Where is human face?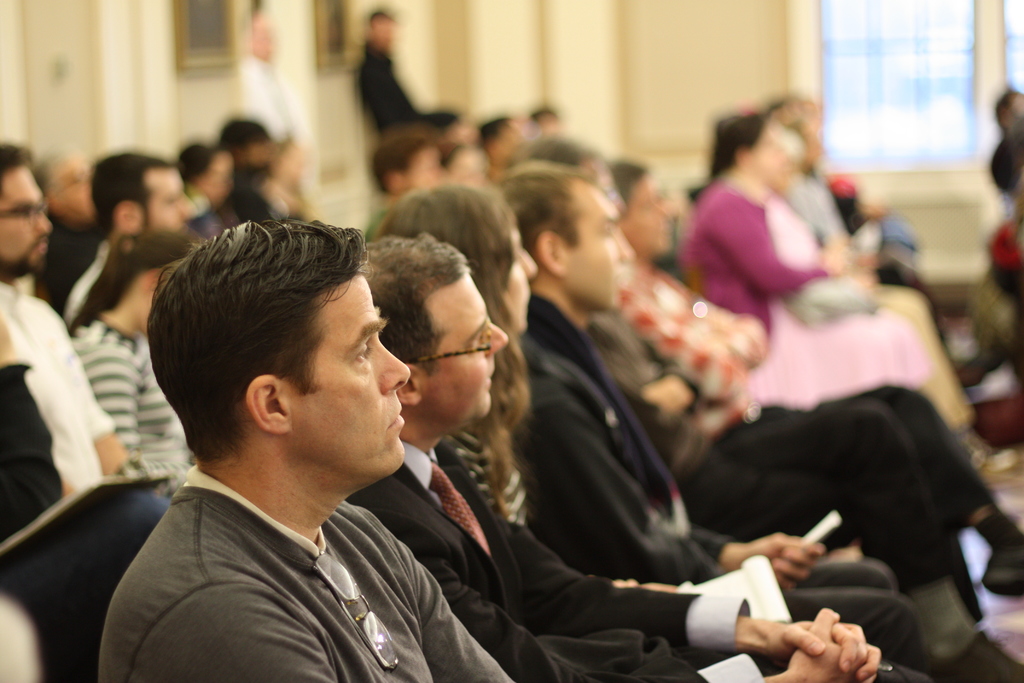
bbox=[575, 177, 633, 308].
